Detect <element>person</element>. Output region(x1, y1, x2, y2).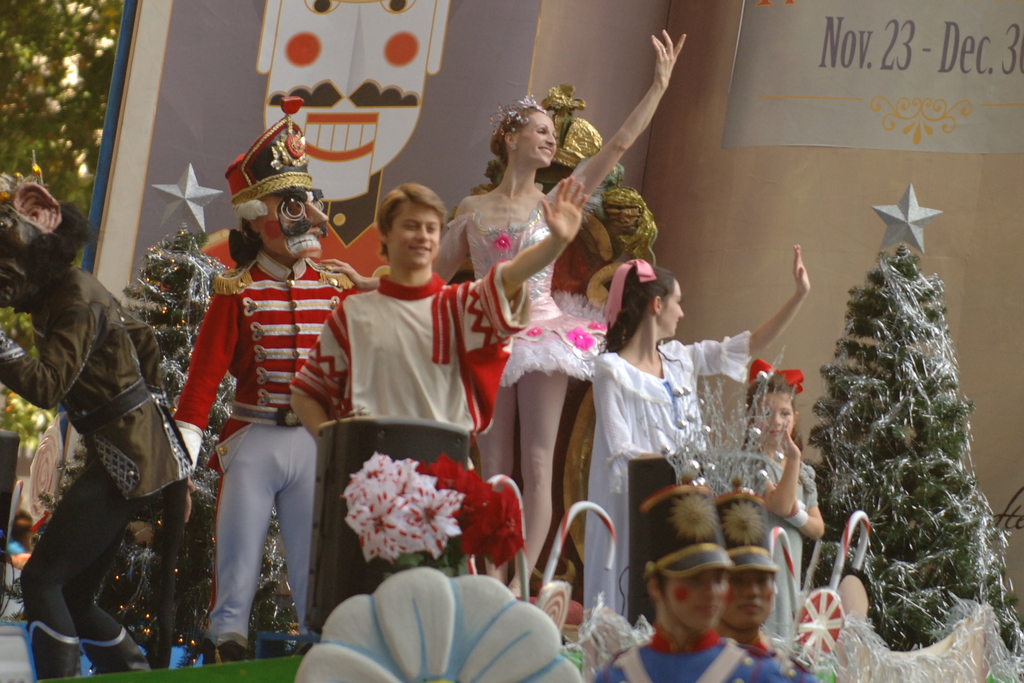
region(592, 479, 809, 682).
